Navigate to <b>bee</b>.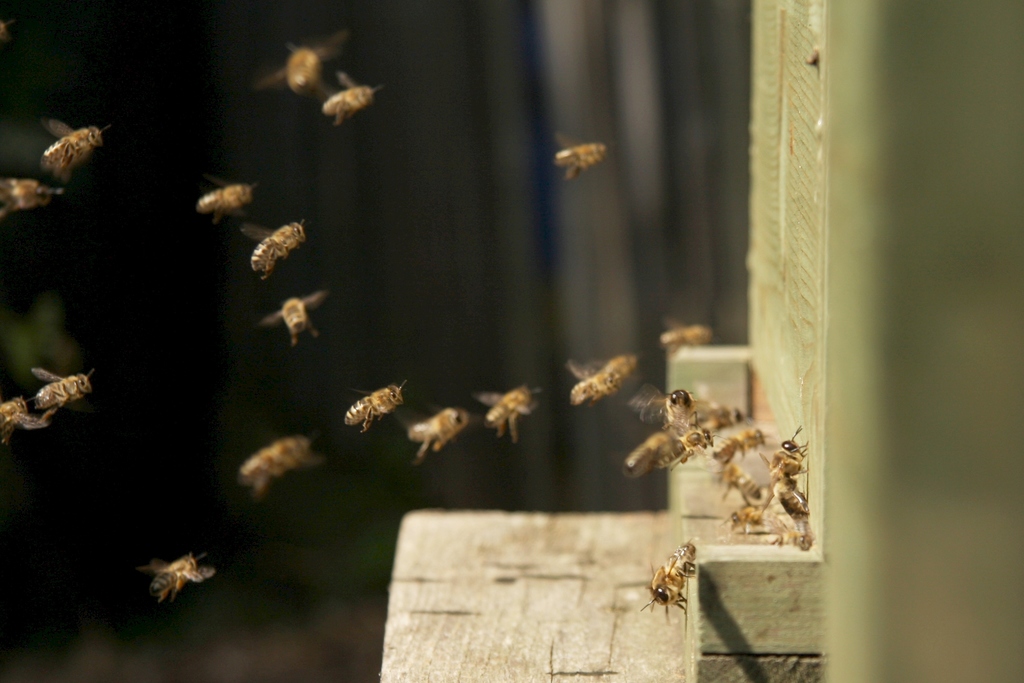
Navigation target: 0,391,51,440.
